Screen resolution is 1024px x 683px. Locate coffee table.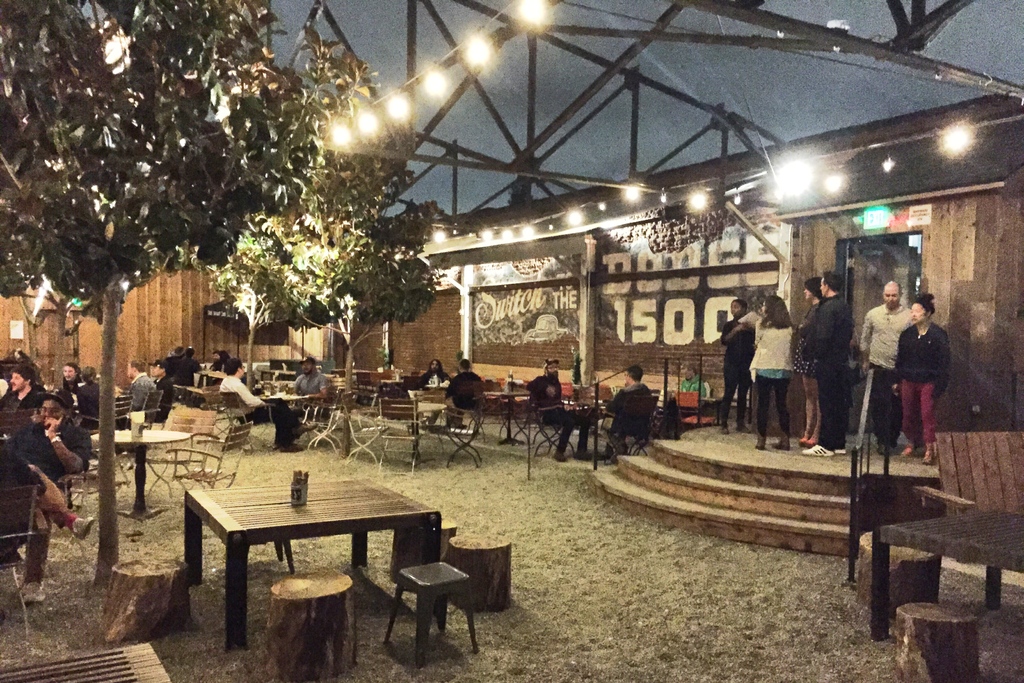
rect(484, 386, 532, 445).
